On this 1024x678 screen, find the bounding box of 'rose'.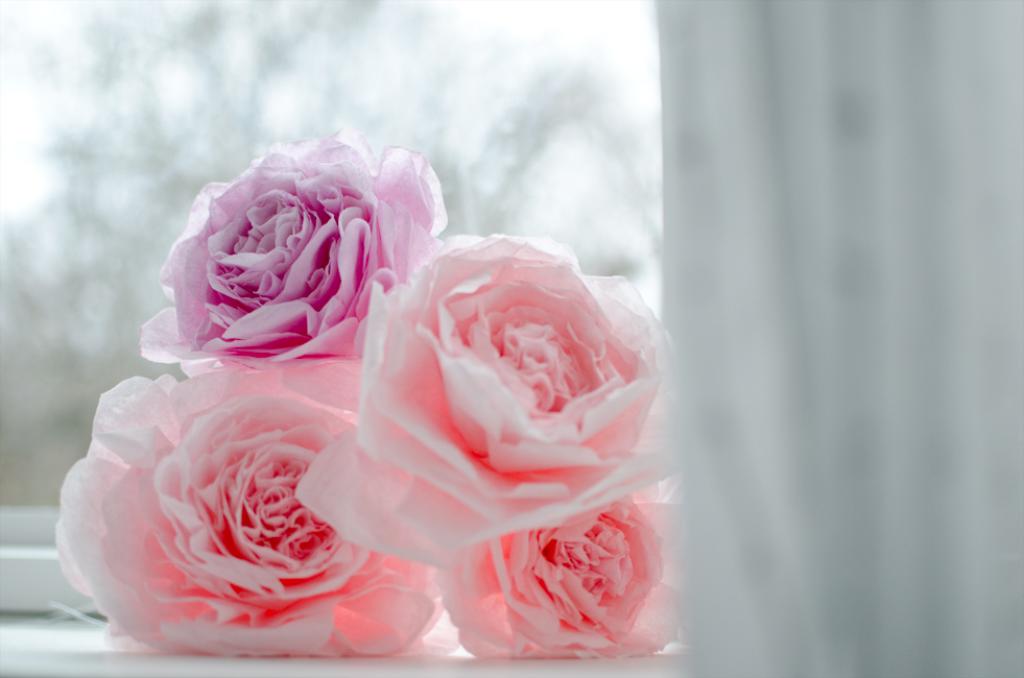
Bounding box: box=[47, 363, 455, 652].
